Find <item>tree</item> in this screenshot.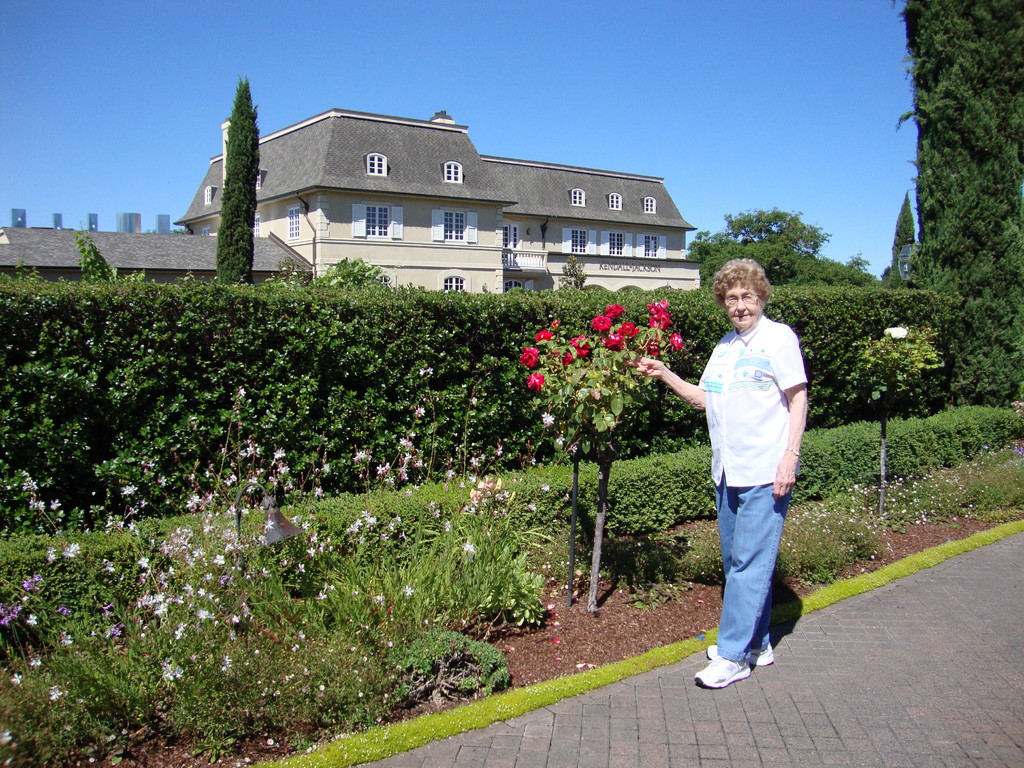
The bounding box for <item>tree</item> is bbox(201, 77, 268, 296).
